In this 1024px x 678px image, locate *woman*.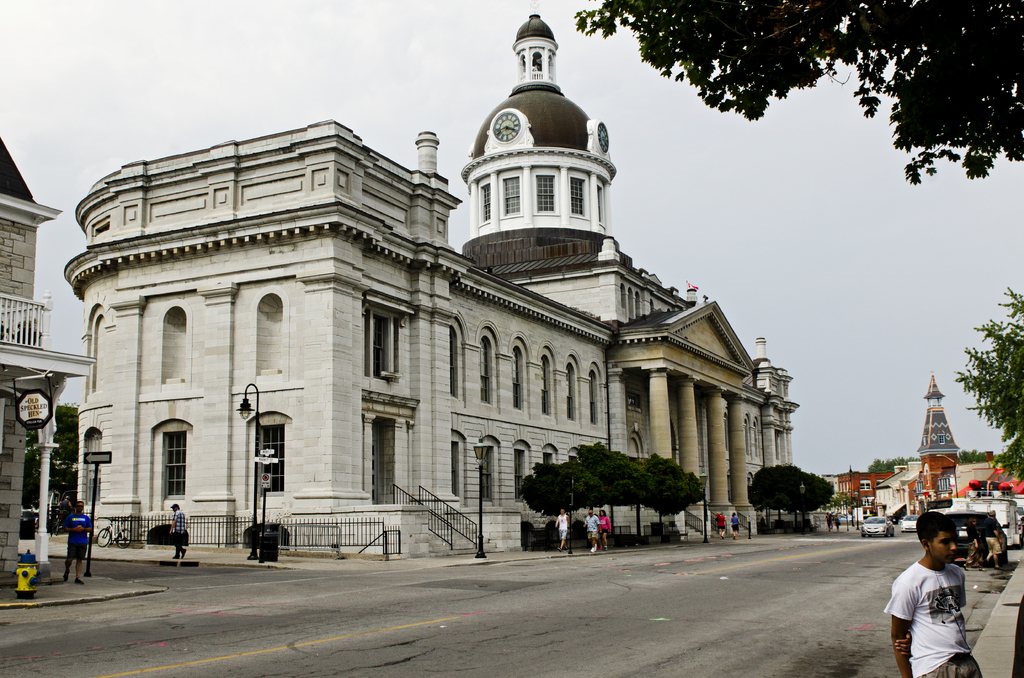
Bounding box: (596,506,614,549).
